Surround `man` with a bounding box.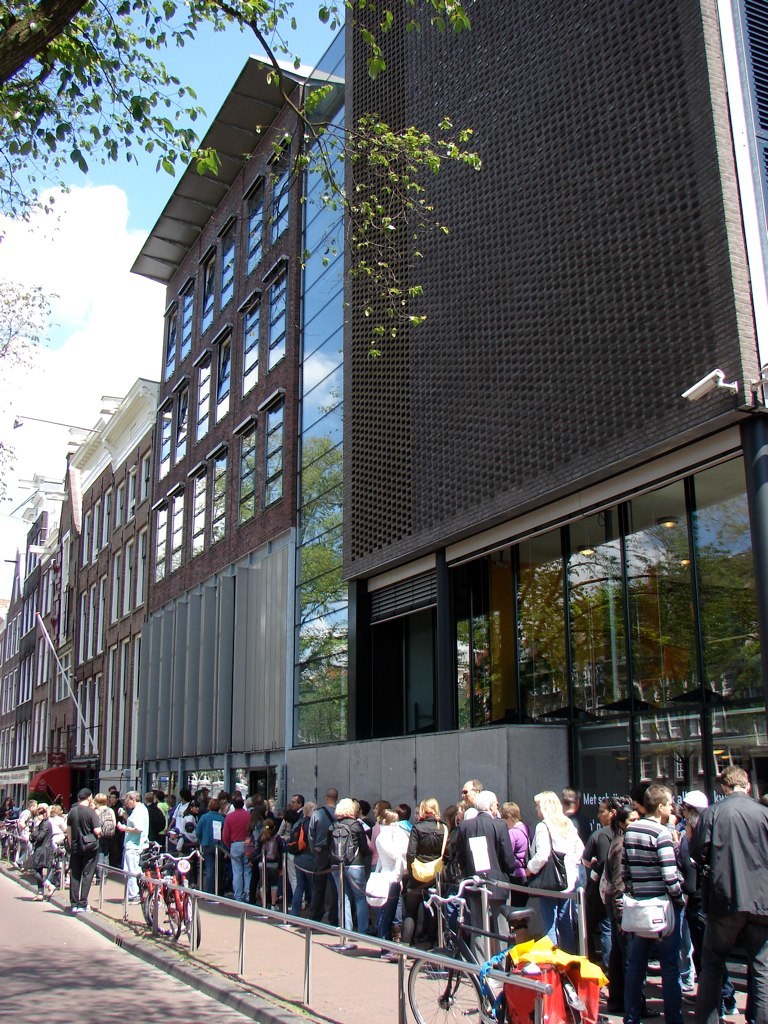
l=223, t=802, r=251, b=897.
